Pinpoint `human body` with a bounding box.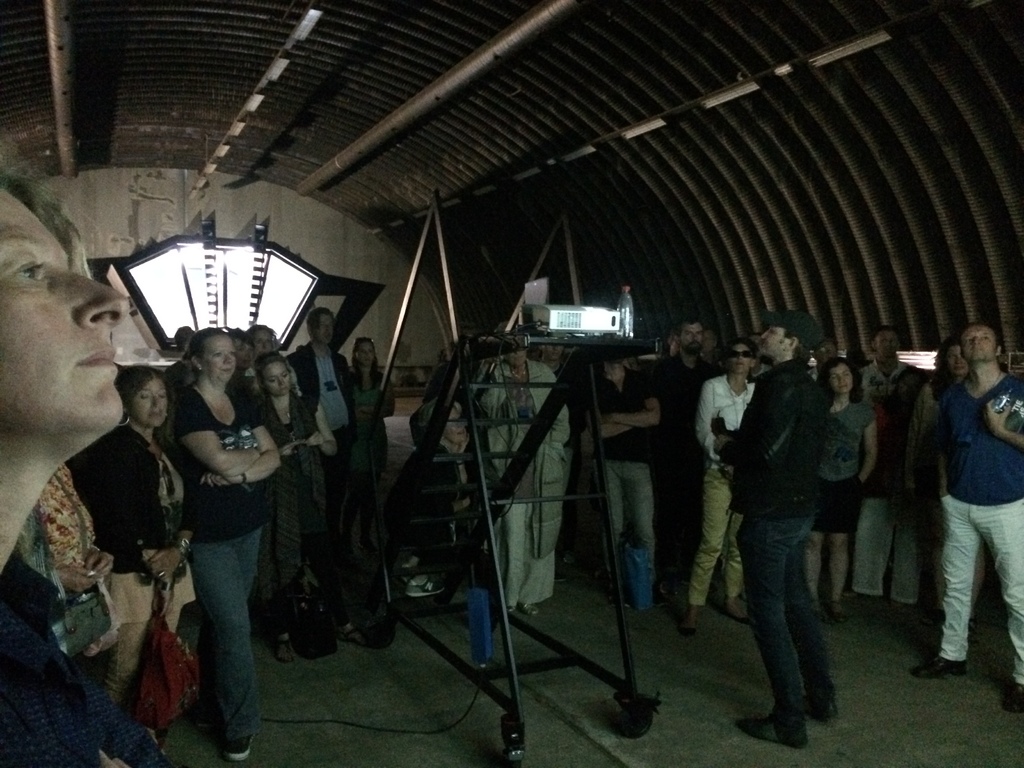
pyautogui.locateOnScreen(911, 322, 1023, 714).
